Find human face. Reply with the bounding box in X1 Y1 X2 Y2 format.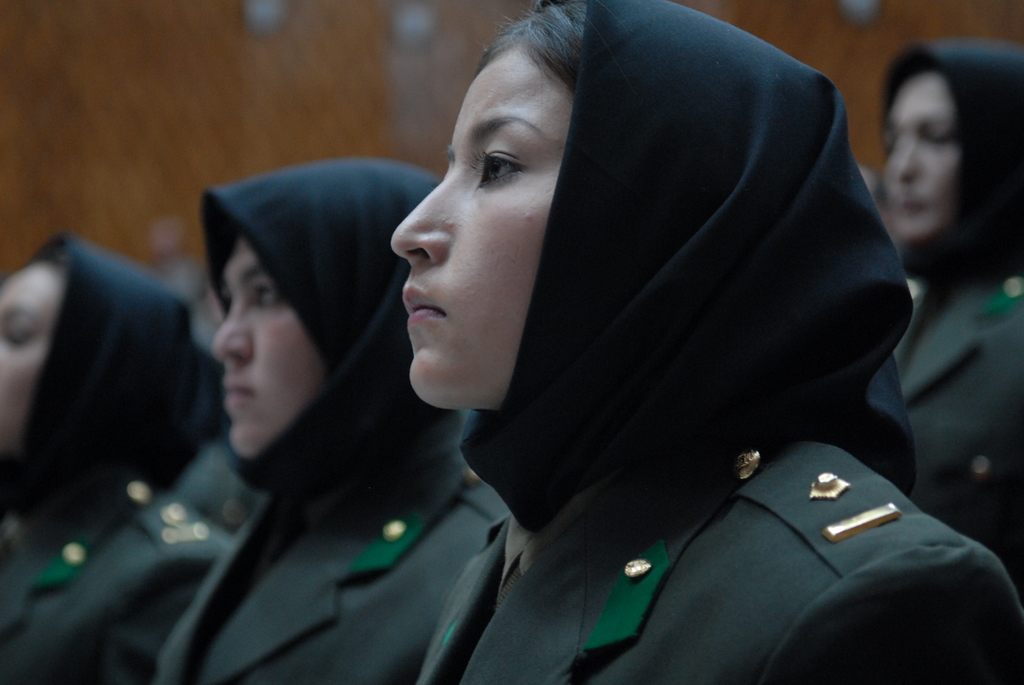
388 43 573 408.
